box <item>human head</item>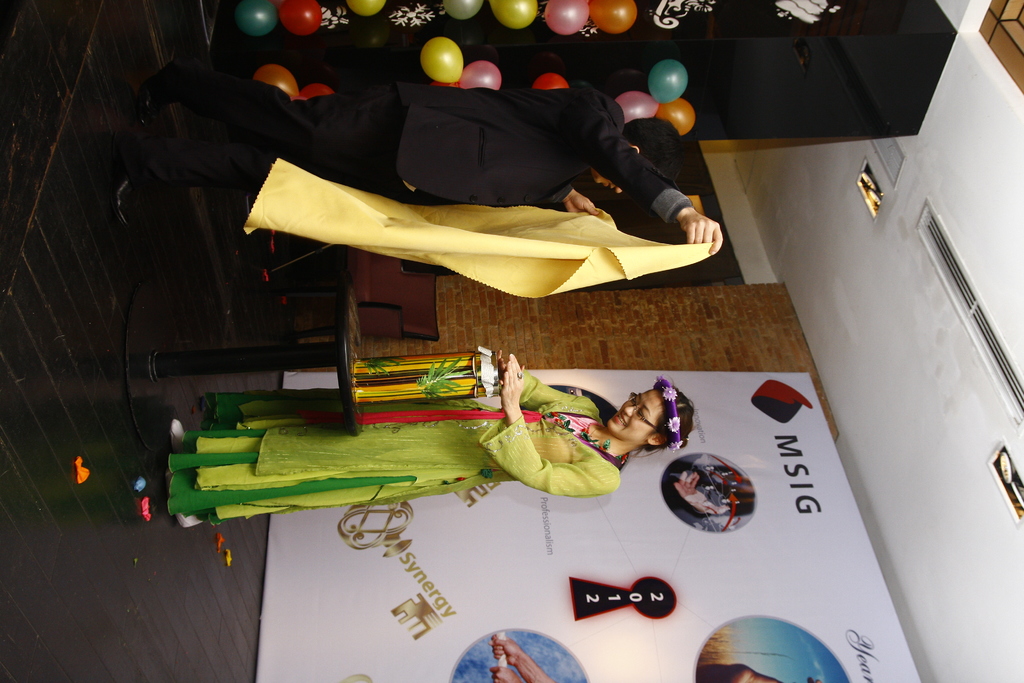
x1=584 y1=119 x2=683 y2=193
